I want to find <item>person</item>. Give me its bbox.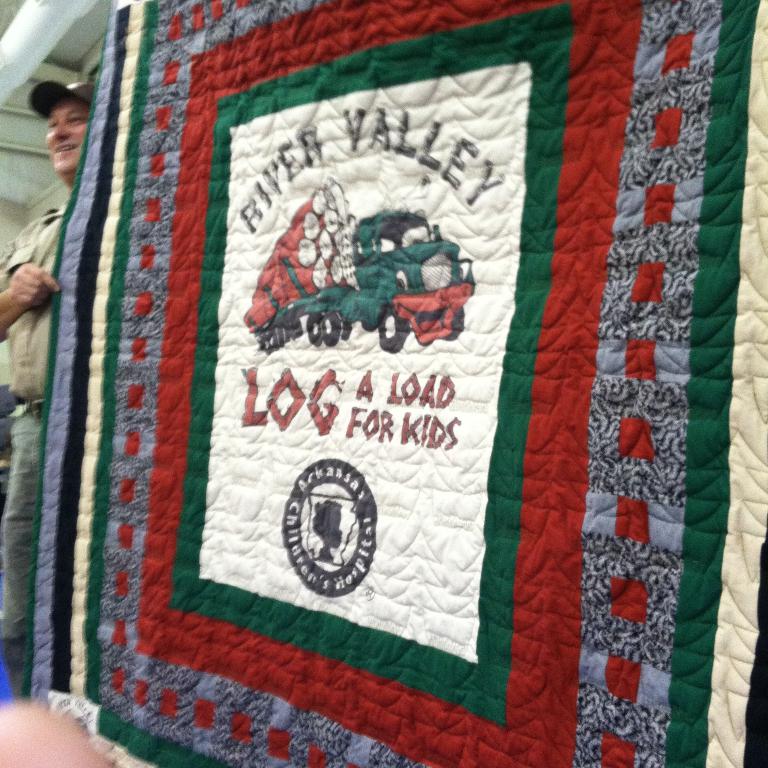
{"x1": 0, "y1": 70, "x2": 103, "y2": 694}.
